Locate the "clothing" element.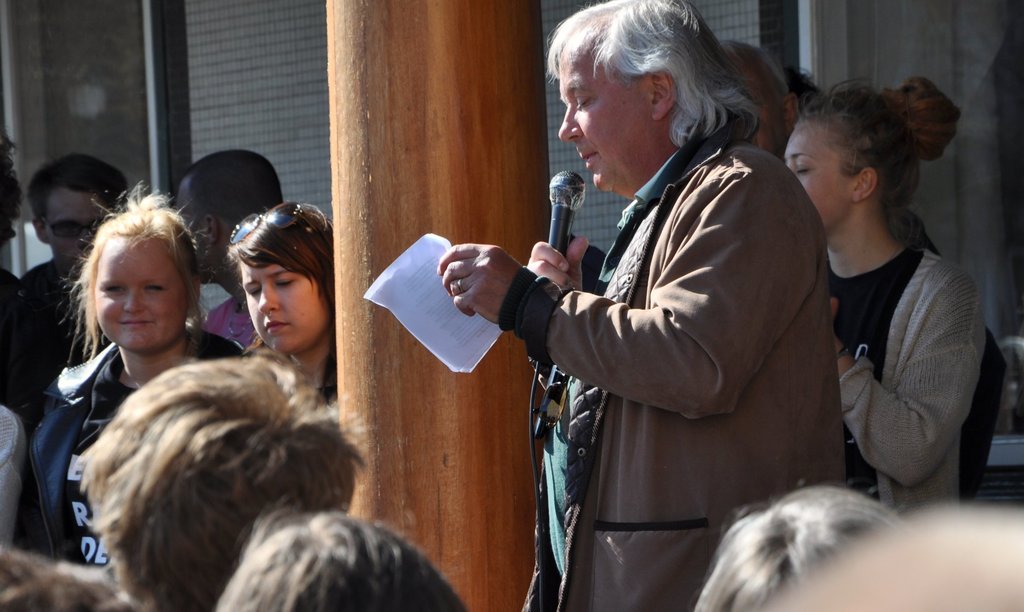
Element bbox: region(202, 281, 264, 358).
